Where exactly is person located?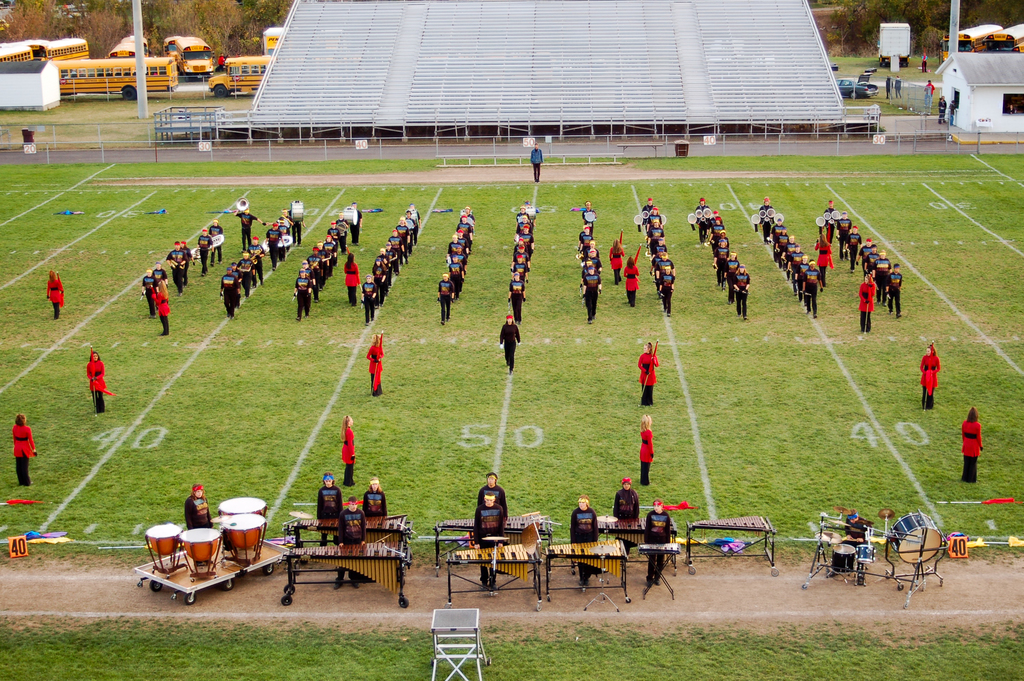
Its bounding box is detection(916, 345, 944, 410).
